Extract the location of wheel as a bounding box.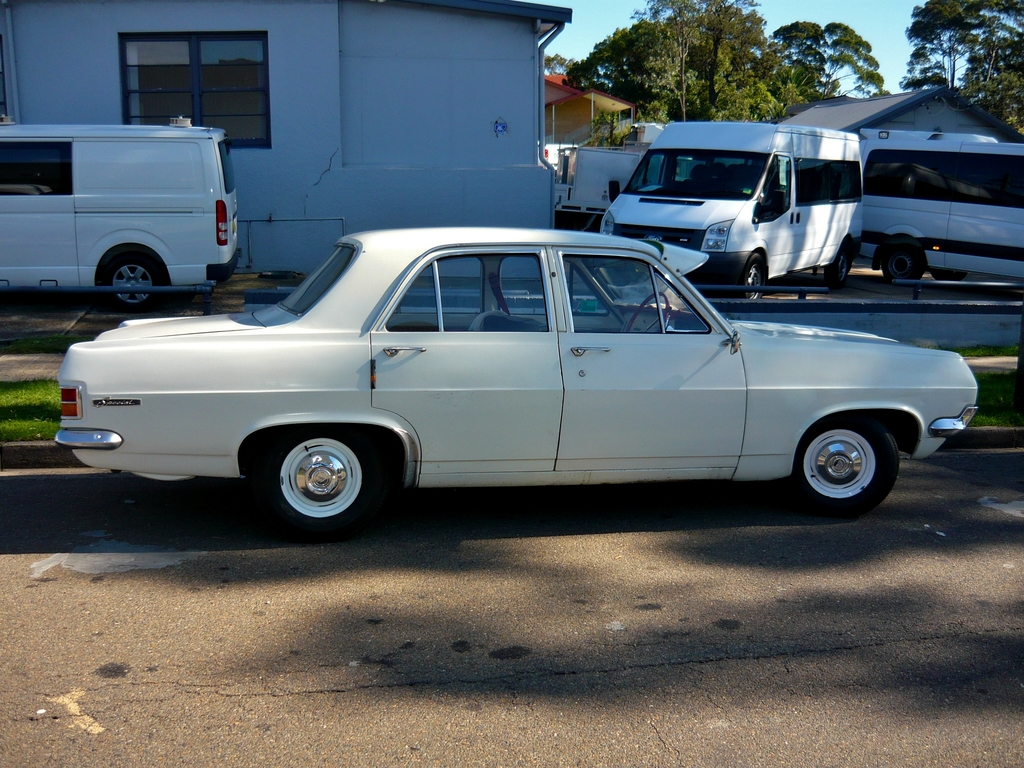
(x1=815, y1=243, x2=849, y2=290).
